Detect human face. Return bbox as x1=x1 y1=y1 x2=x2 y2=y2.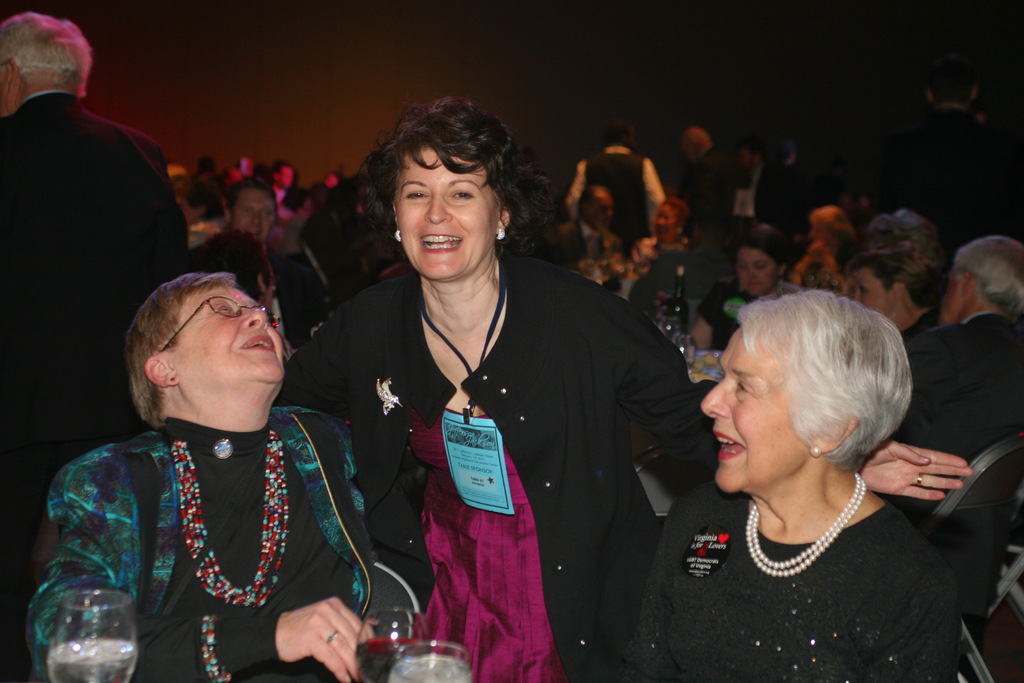
x1=703 y1=328 x2=808 y2=492.
